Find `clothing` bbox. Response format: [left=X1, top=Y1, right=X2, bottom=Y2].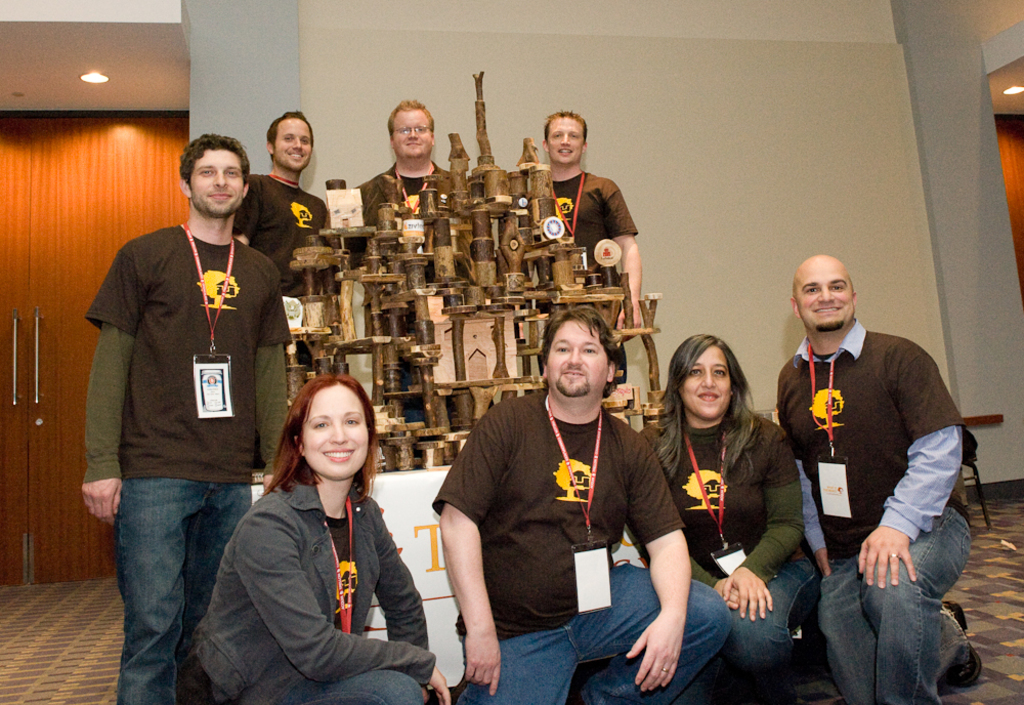
[left=642, top=414, right=821, bottom=704].
